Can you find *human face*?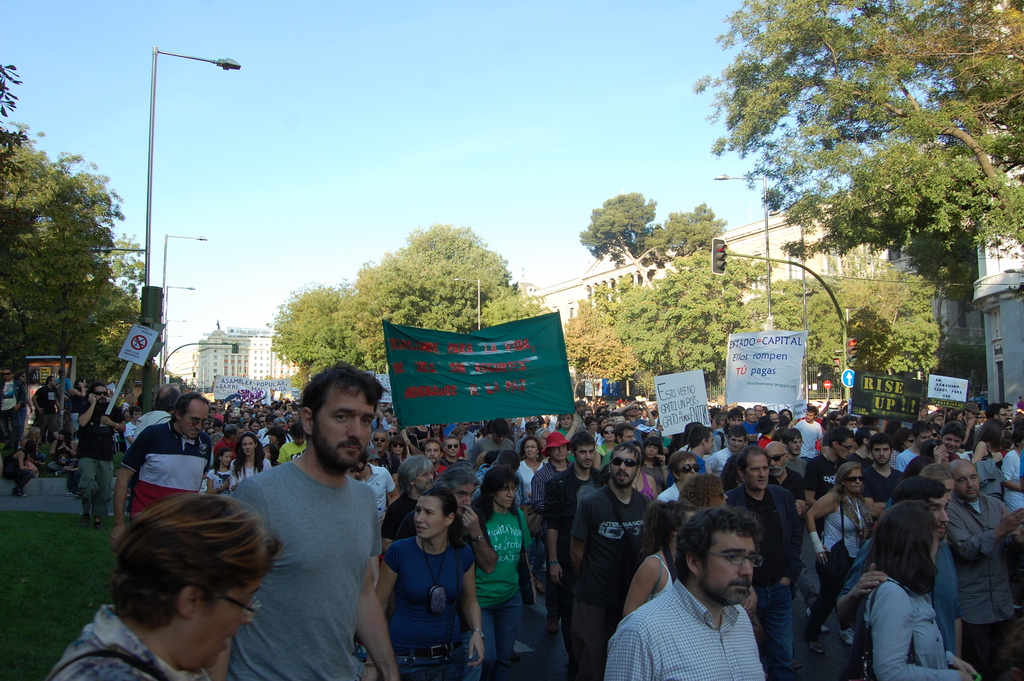
Yes, bounding box: box(455, 482, 477, 517).
